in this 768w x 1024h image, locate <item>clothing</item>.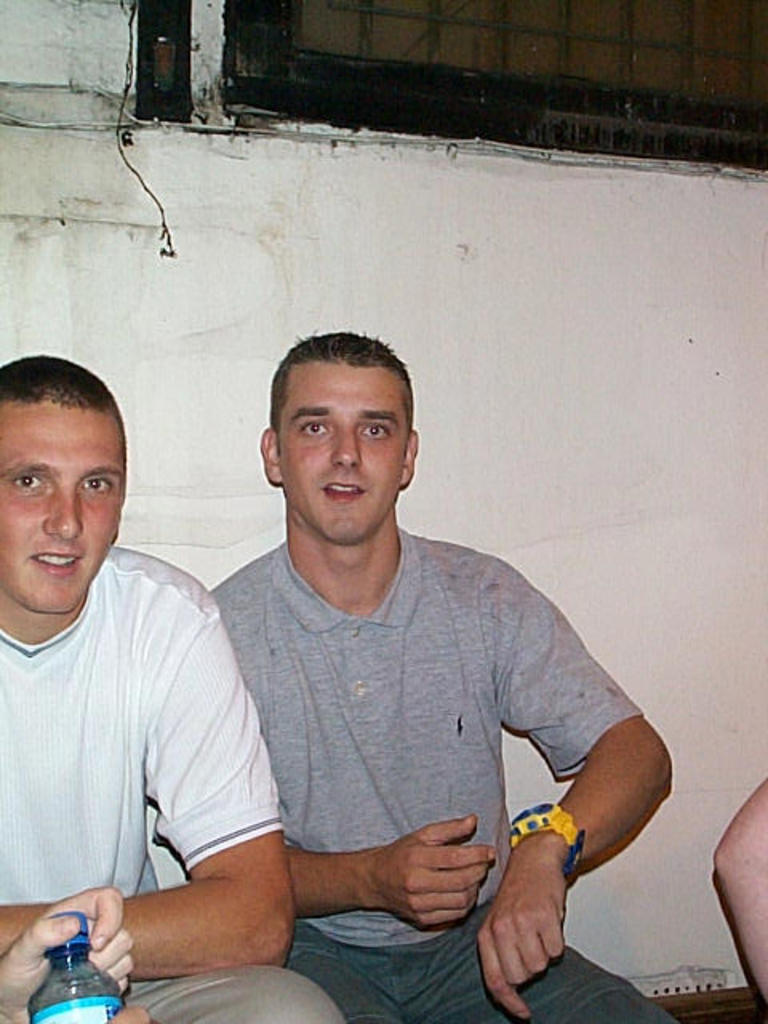
Bounding box: 208,526,682,1022.
